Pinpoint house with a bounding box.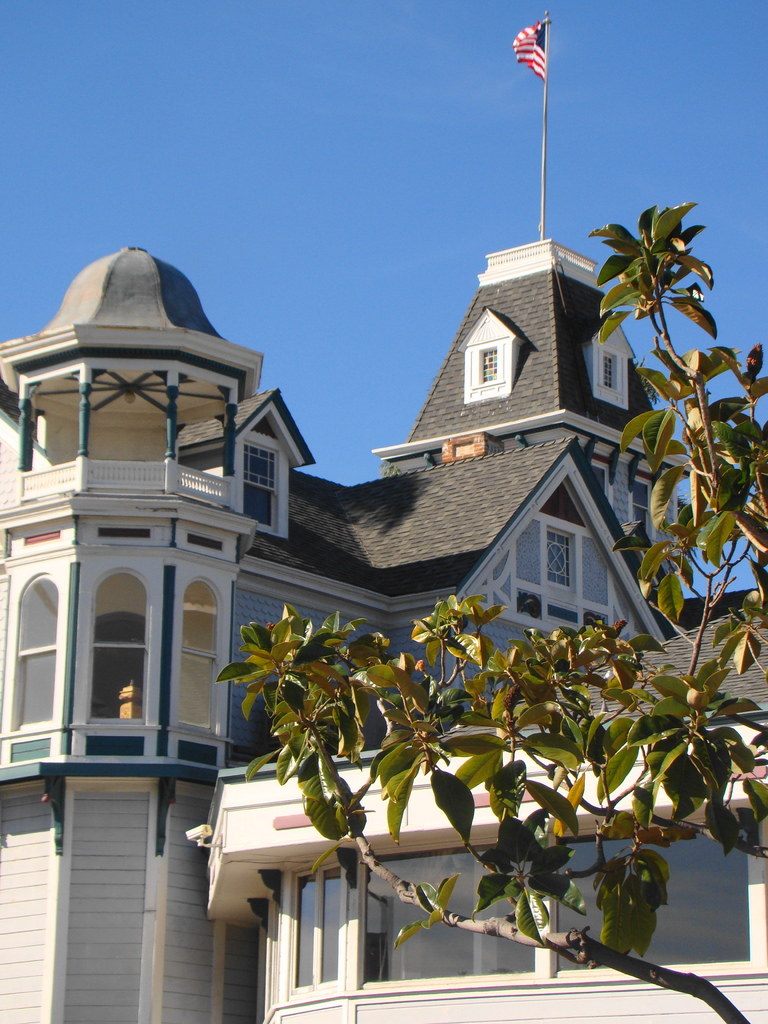
bbox=(205, 604, 767, 1023).
